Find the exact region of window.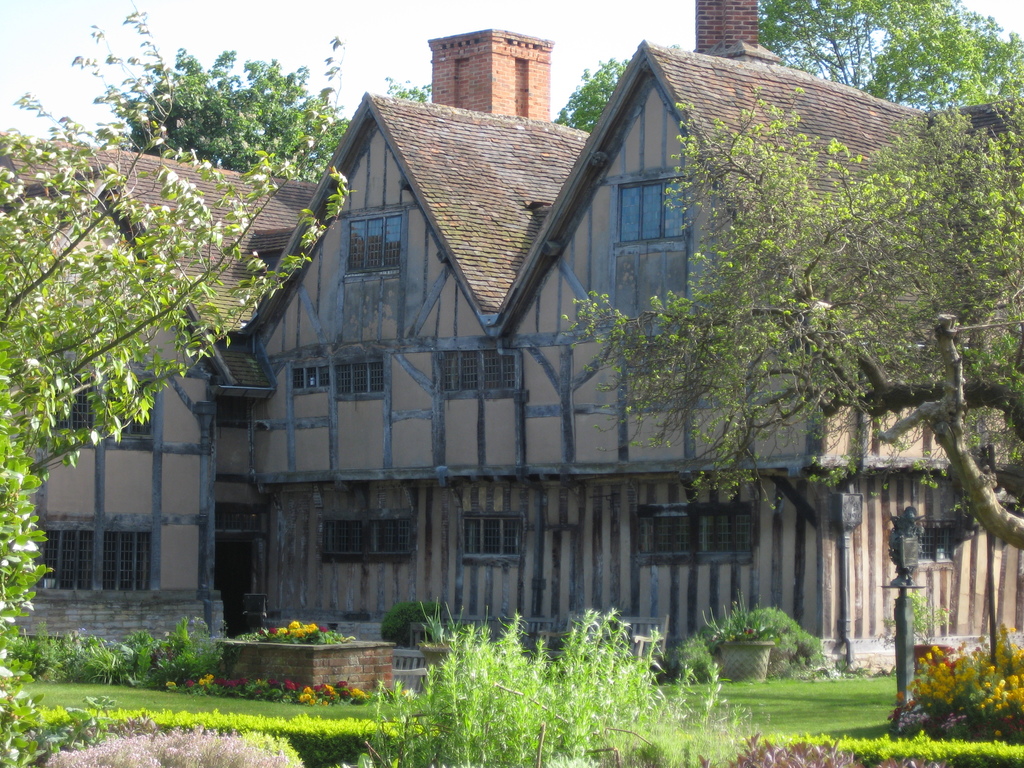
Exact region: [left=216, top=503, right=265, bottom=539].
